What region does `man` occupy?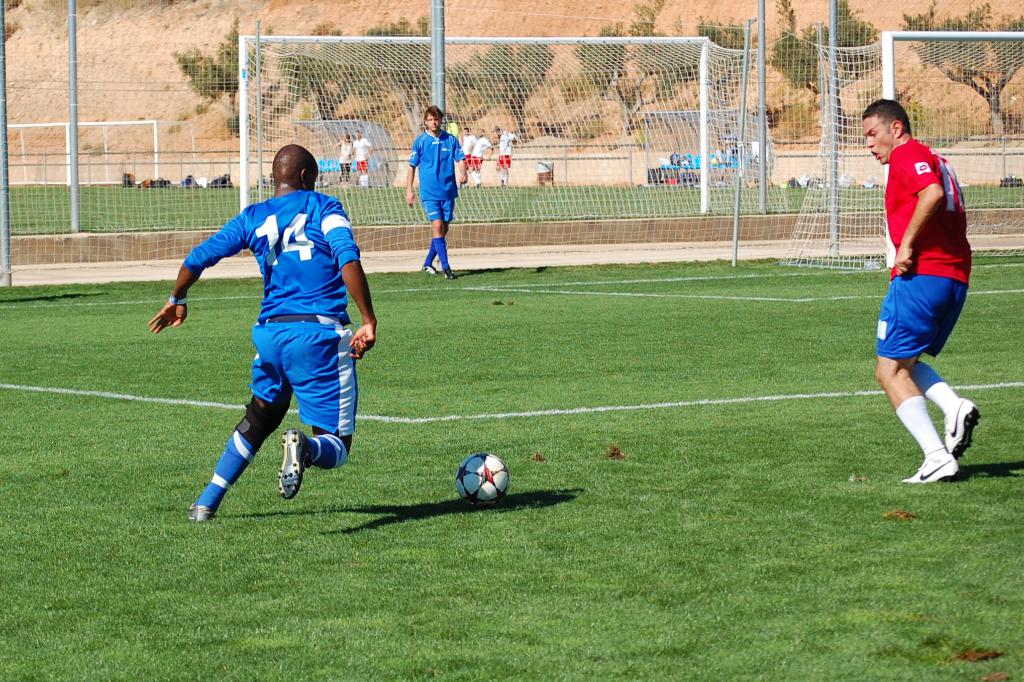
region(496, 124, 525, 186).
